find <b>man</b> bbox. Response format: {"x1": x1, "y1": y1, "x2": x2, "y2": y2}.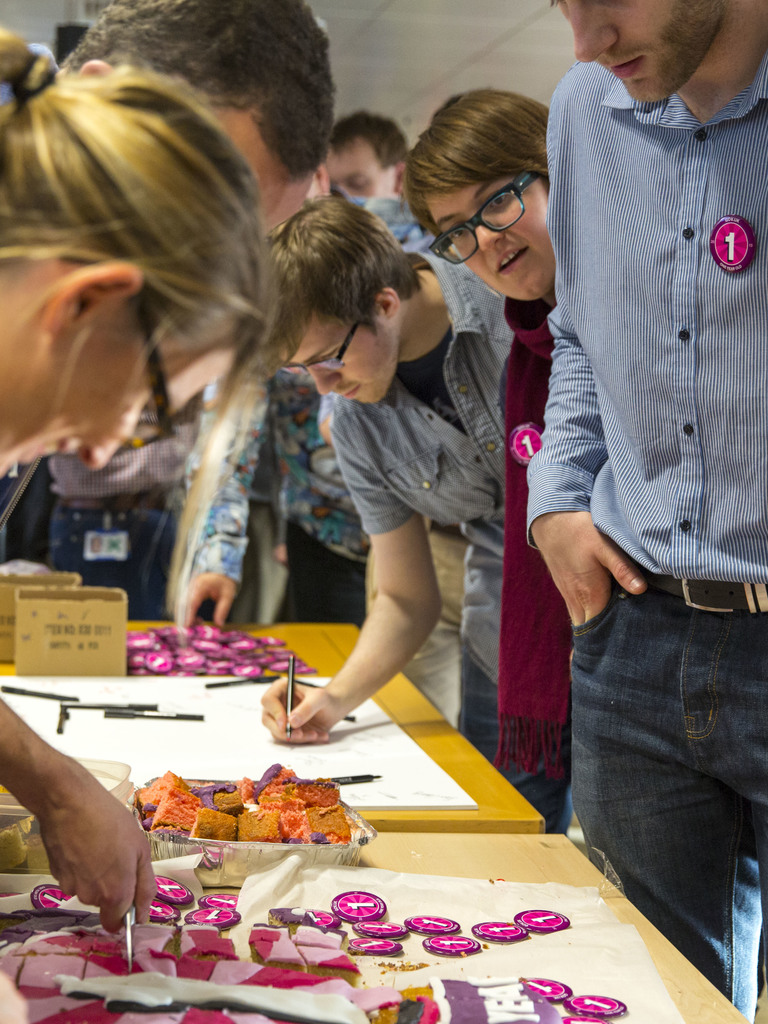
{"x1": 255, "y1": 188, "x2": 568, "y2": 825}.
